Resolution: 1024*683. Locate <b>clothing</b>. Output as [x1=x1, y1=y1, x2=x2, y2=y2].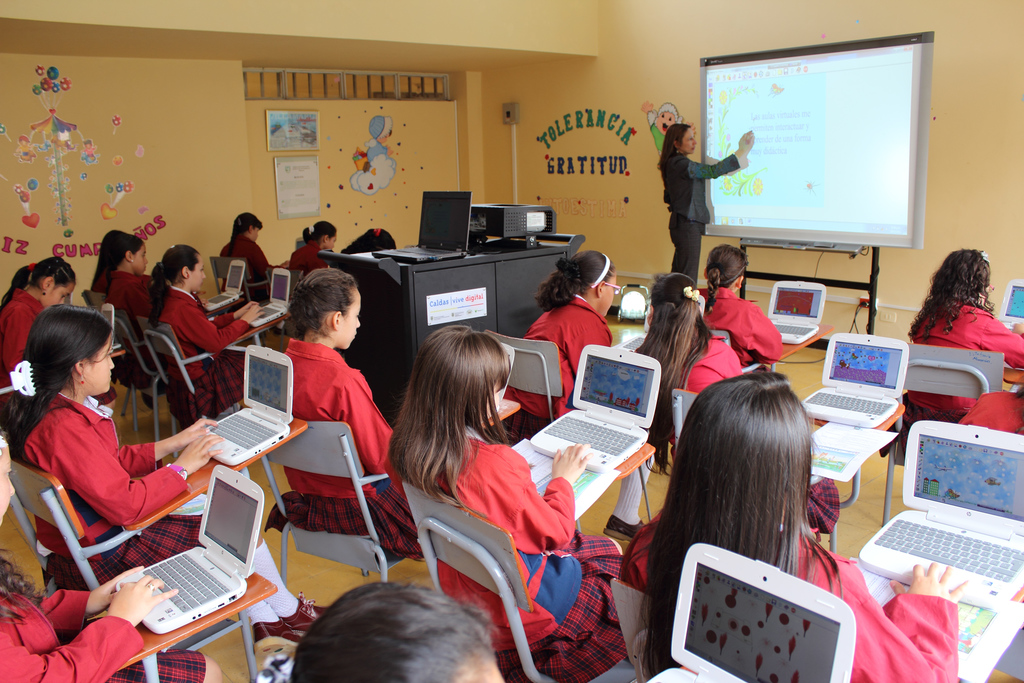
[x1=808, y1=479, x2=836, y2=529].
